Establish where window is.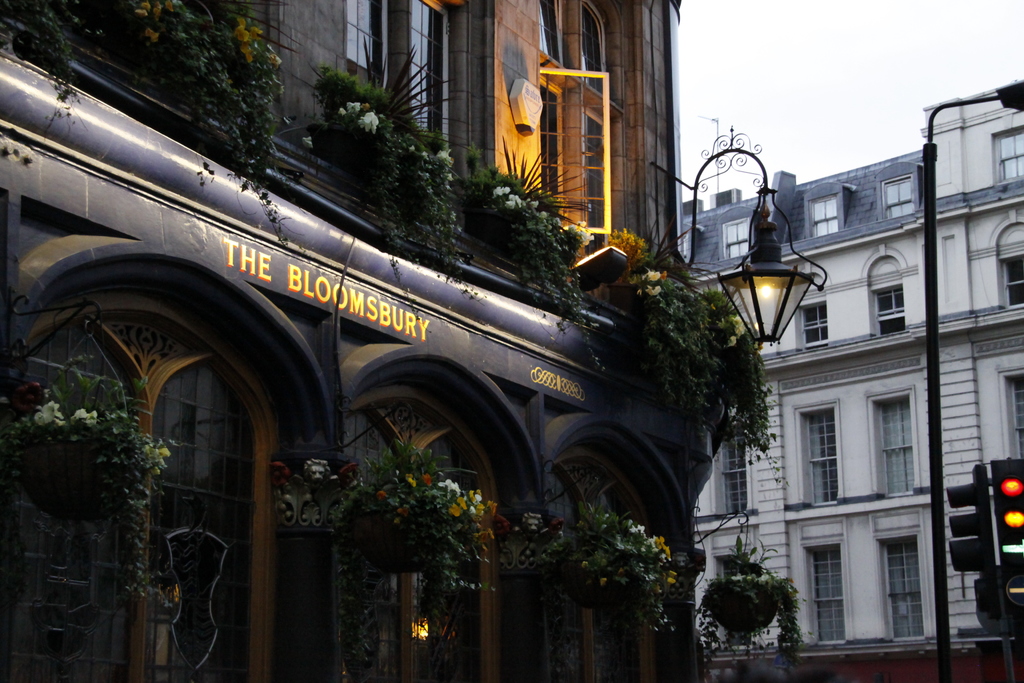
Established at 337,398,493,682.
